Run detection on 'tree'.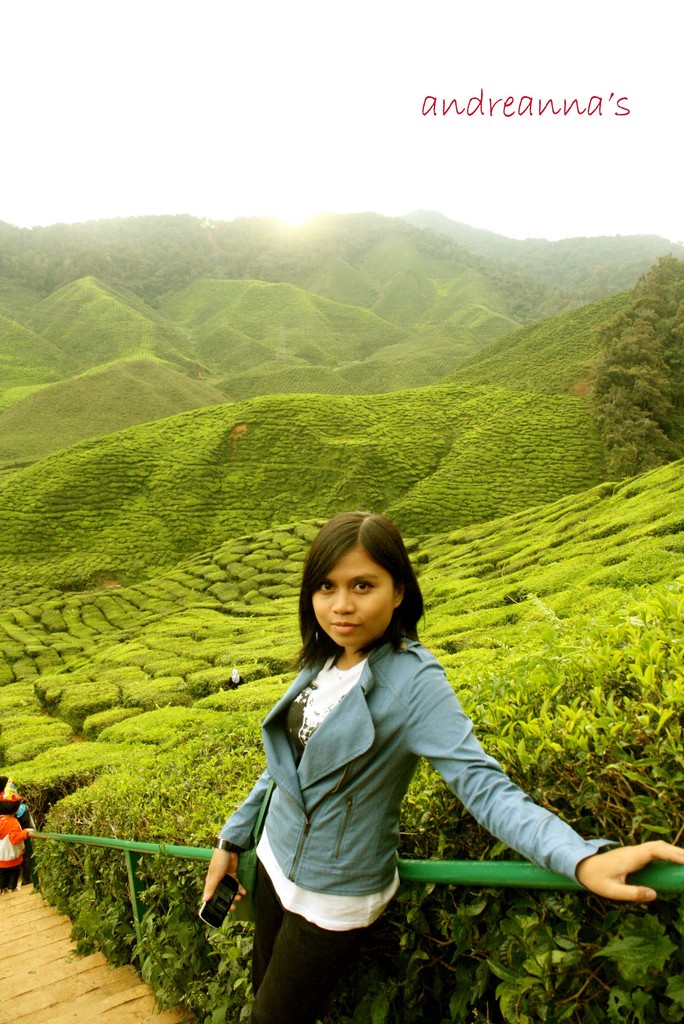
Result: 593:257:683:493.
